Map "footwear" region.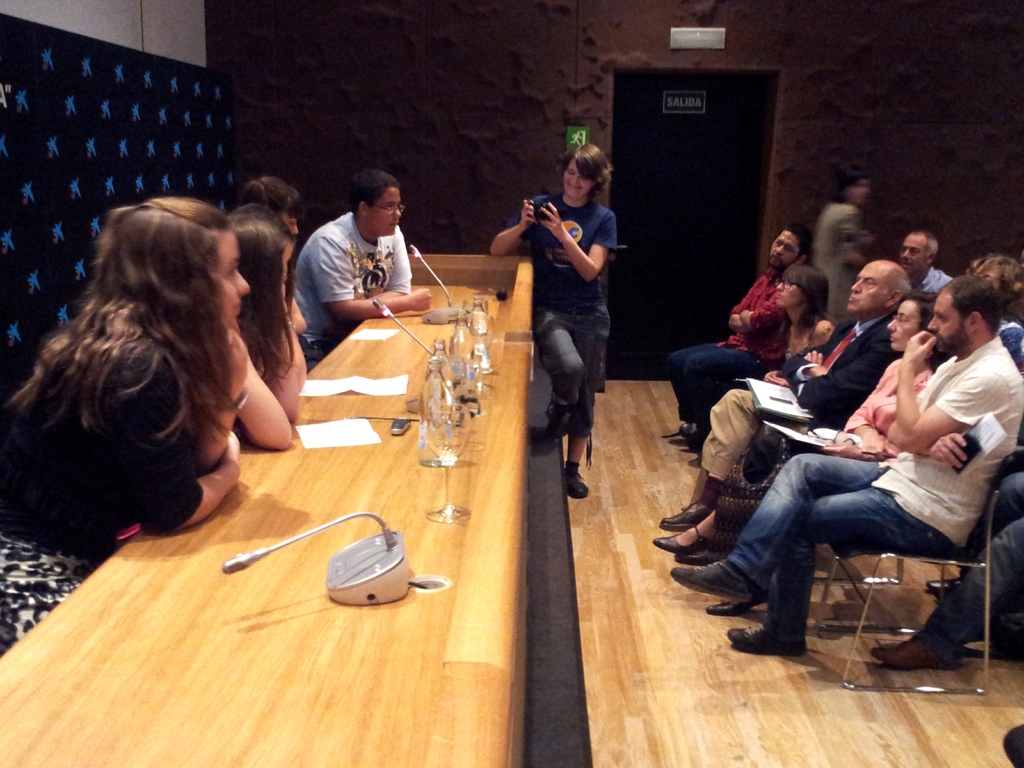
Mapped to (x1=671, y1=564, x2=767, y2=600).
